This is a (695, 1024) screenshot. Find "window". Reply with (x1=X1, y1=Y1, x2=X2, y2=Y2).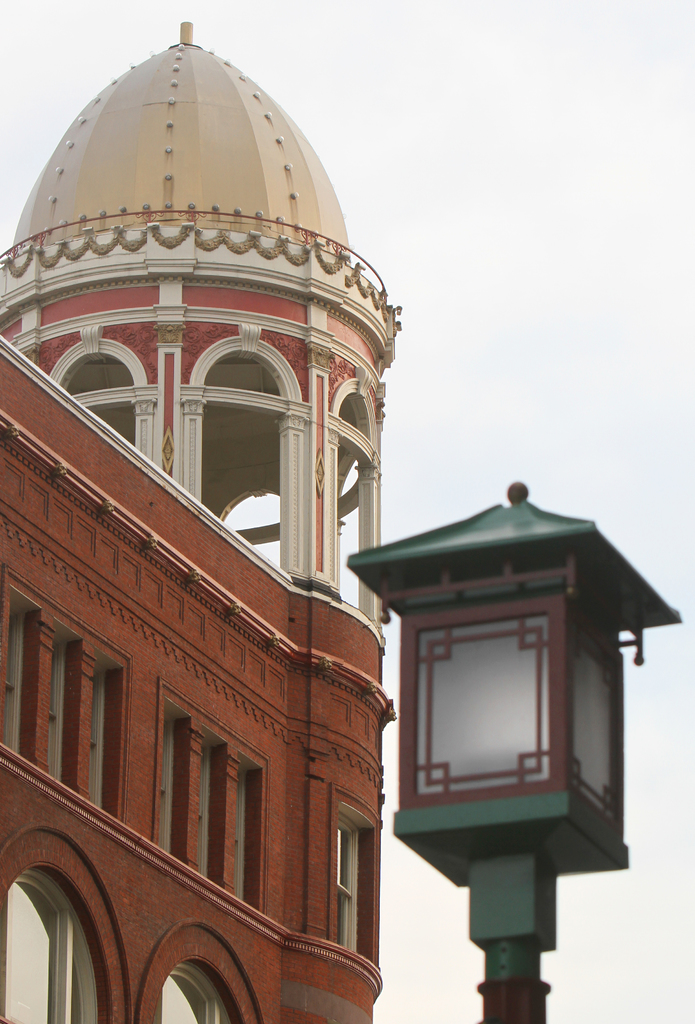
(x1=0, y1=864, x2=117, y2=1023).
